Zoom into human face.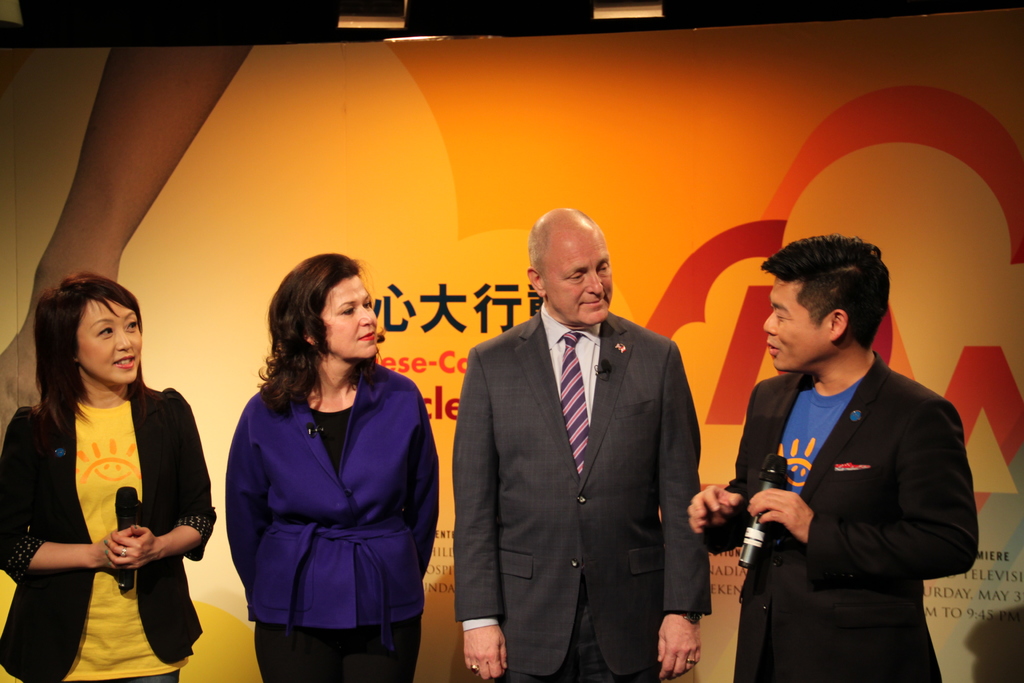
Zoom target: x1=79 y1=294 x2=149 y2=382.
